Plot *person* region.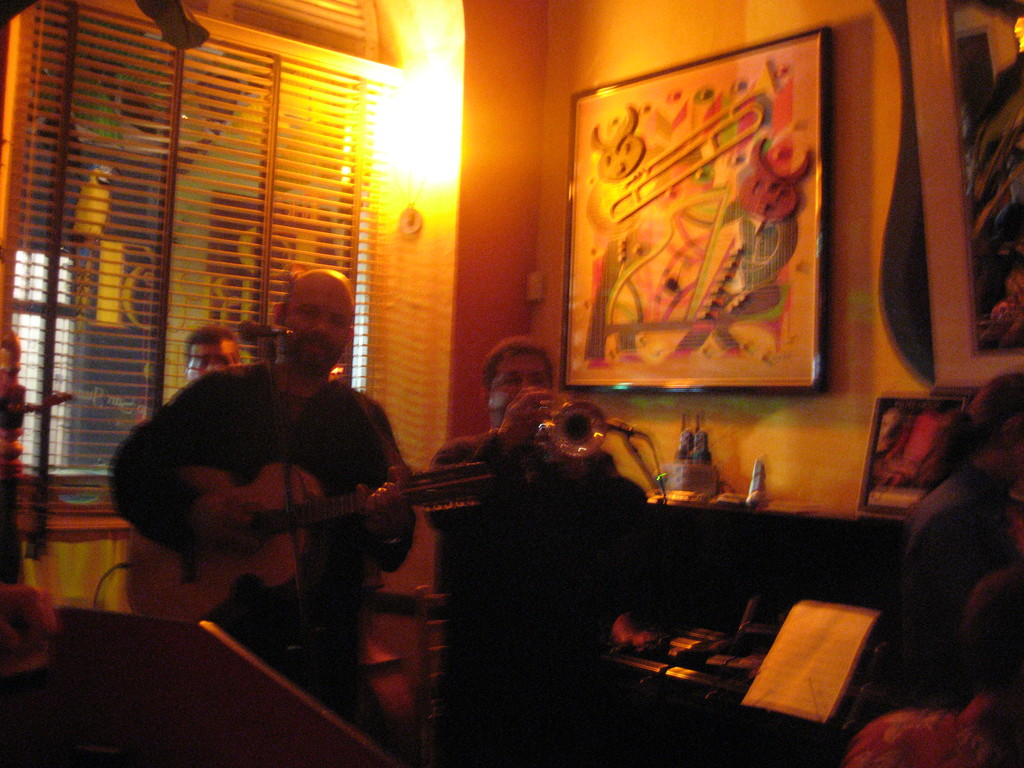
Plotted at (left=848, top=566, right=1023, bottom=767).
